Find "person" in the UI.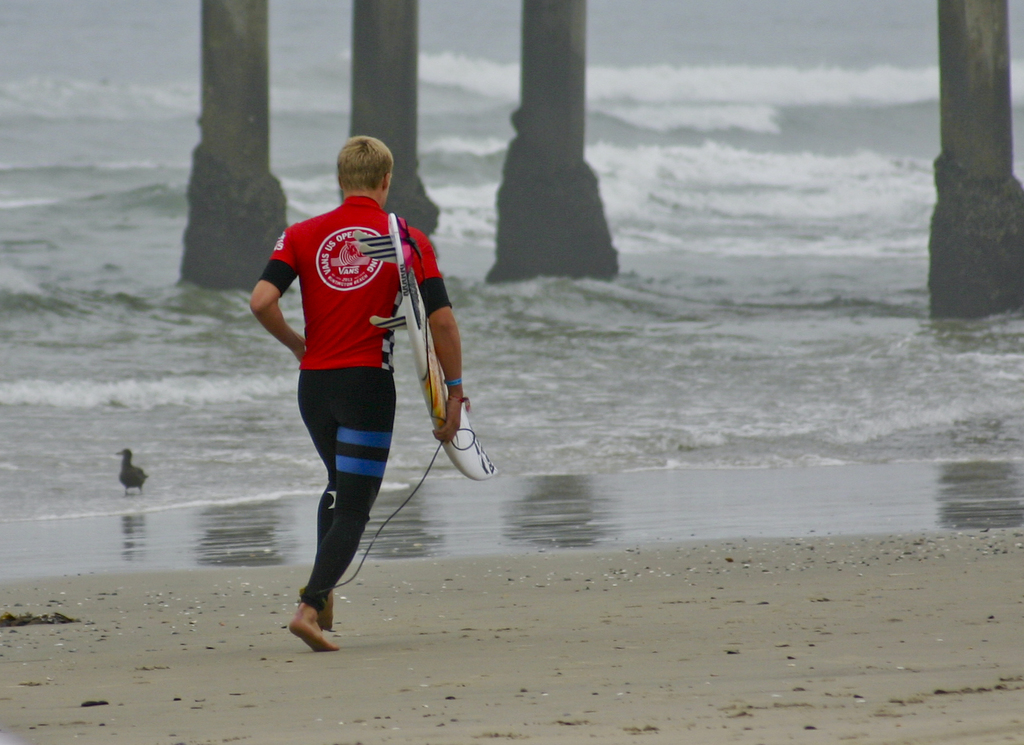
UI element at <region>243, 186, 452, 622</region>.
